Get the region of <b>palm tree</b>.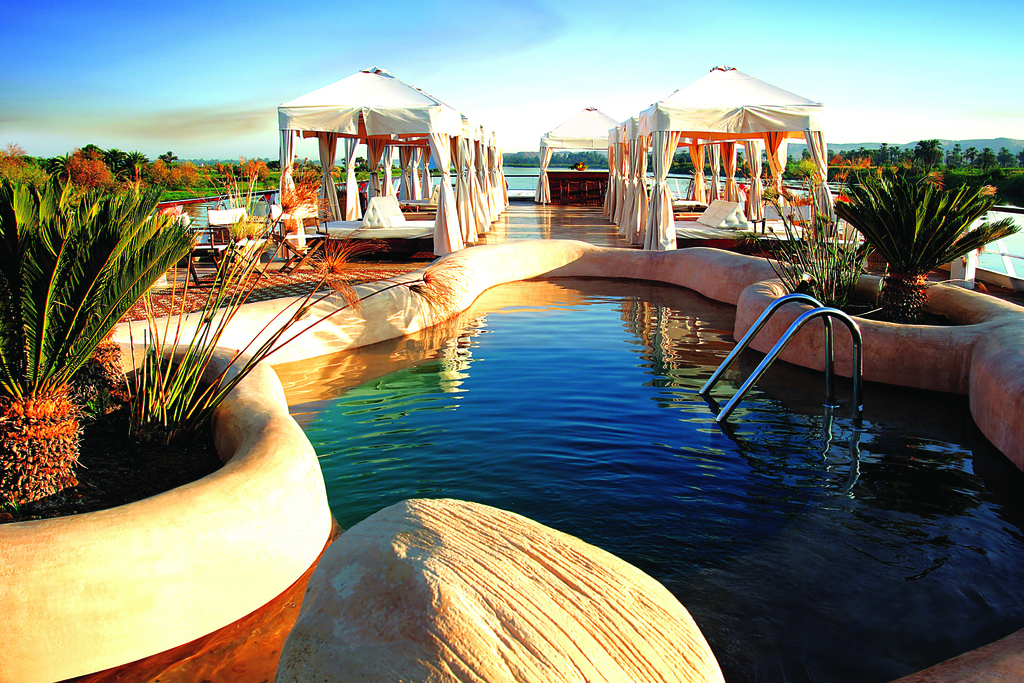
830:166:989:312.
